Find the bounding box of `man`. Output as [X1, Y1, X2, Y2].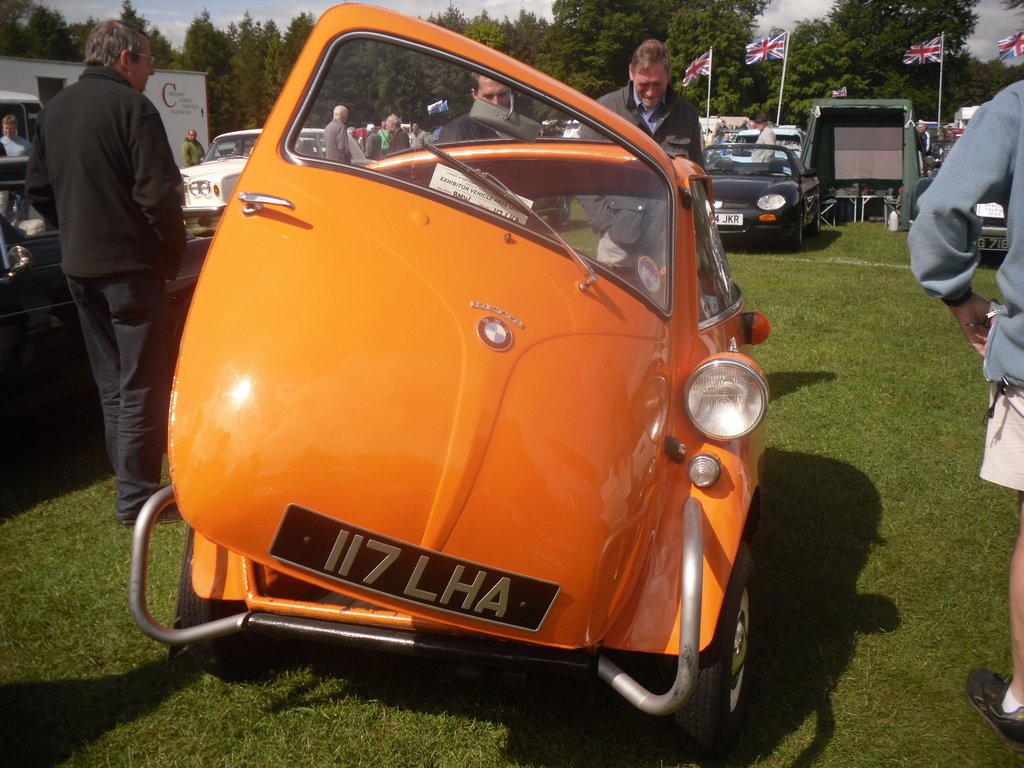
[735, 116, 749, 132].
